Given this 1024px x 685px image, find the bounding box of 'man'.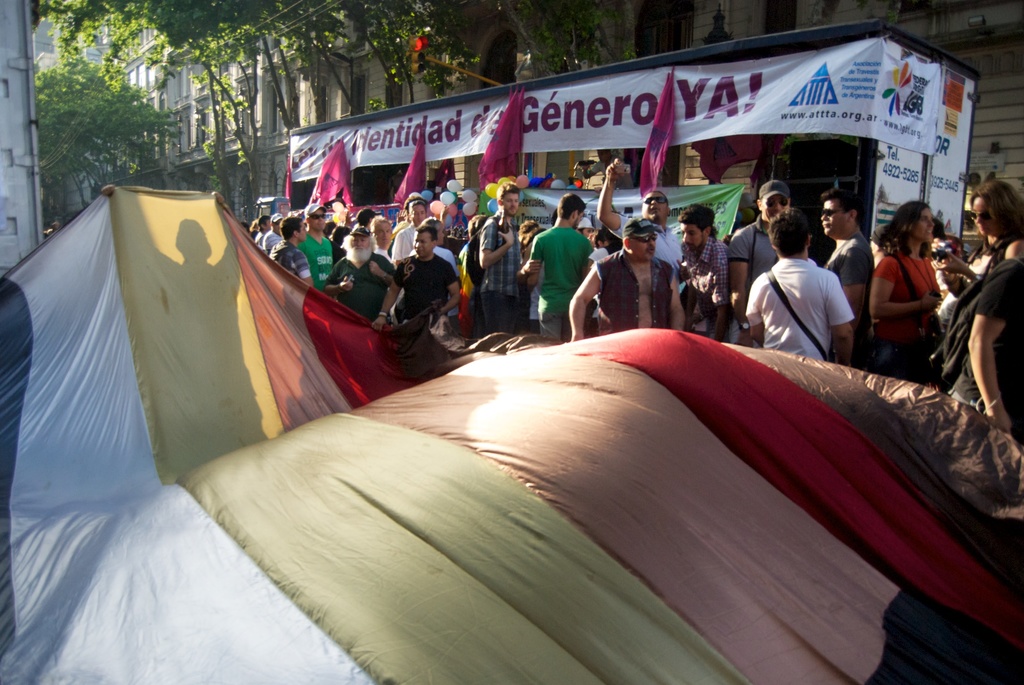
locate(747, 208, 861, 357).
